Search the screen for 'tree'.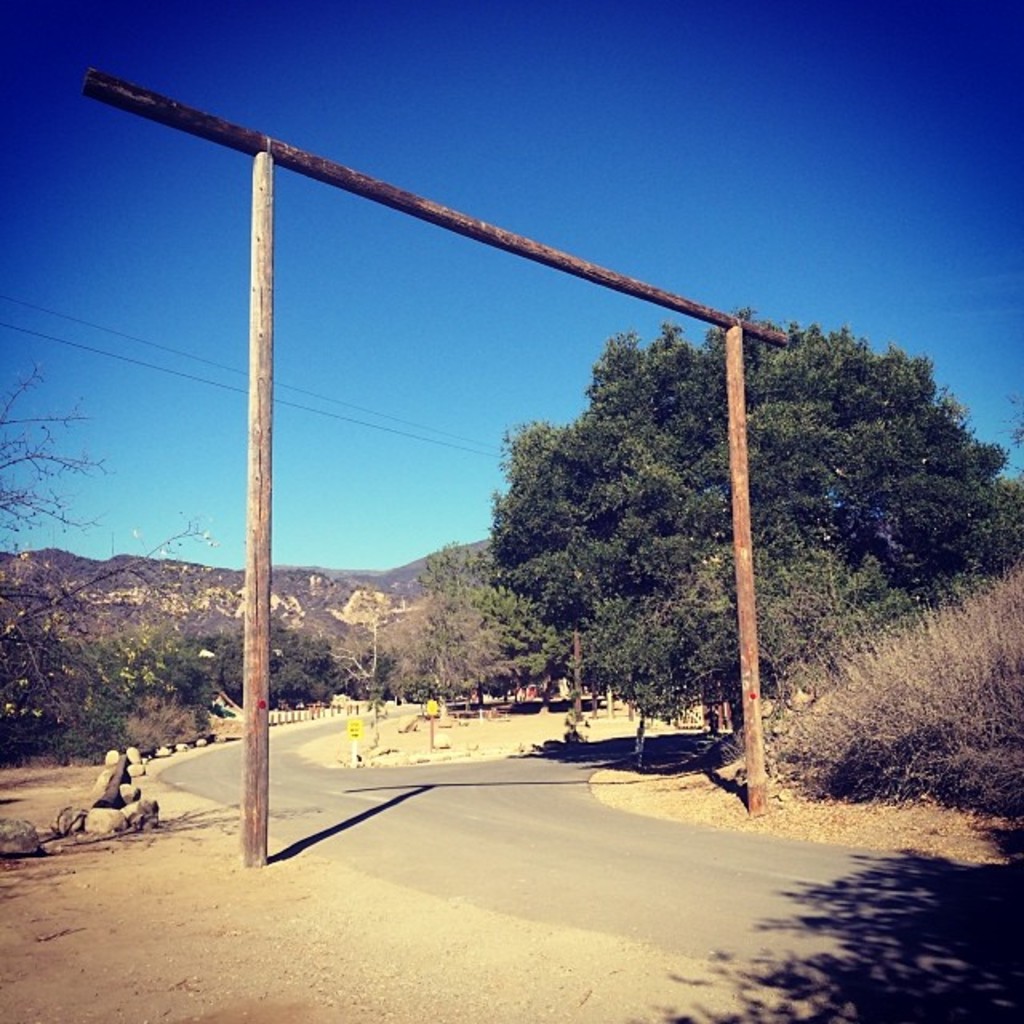
Found at {"x1": 467, "y1": 402, "x2": 674, "y2": 718}.
